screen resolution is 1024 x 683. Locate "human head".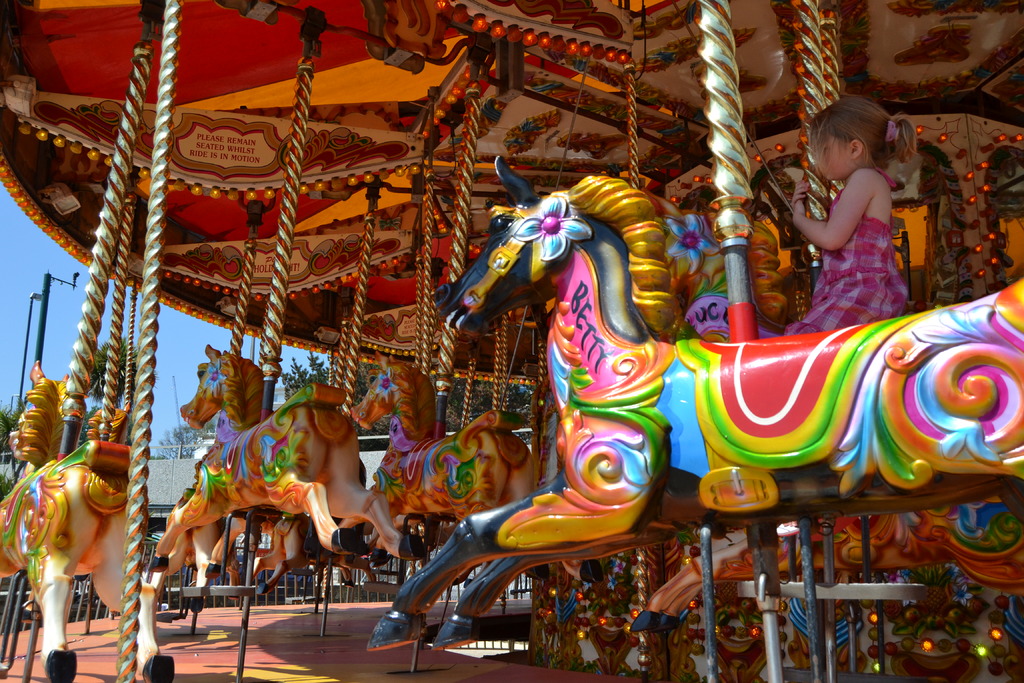
Rect(813, 93, 906, 175).
